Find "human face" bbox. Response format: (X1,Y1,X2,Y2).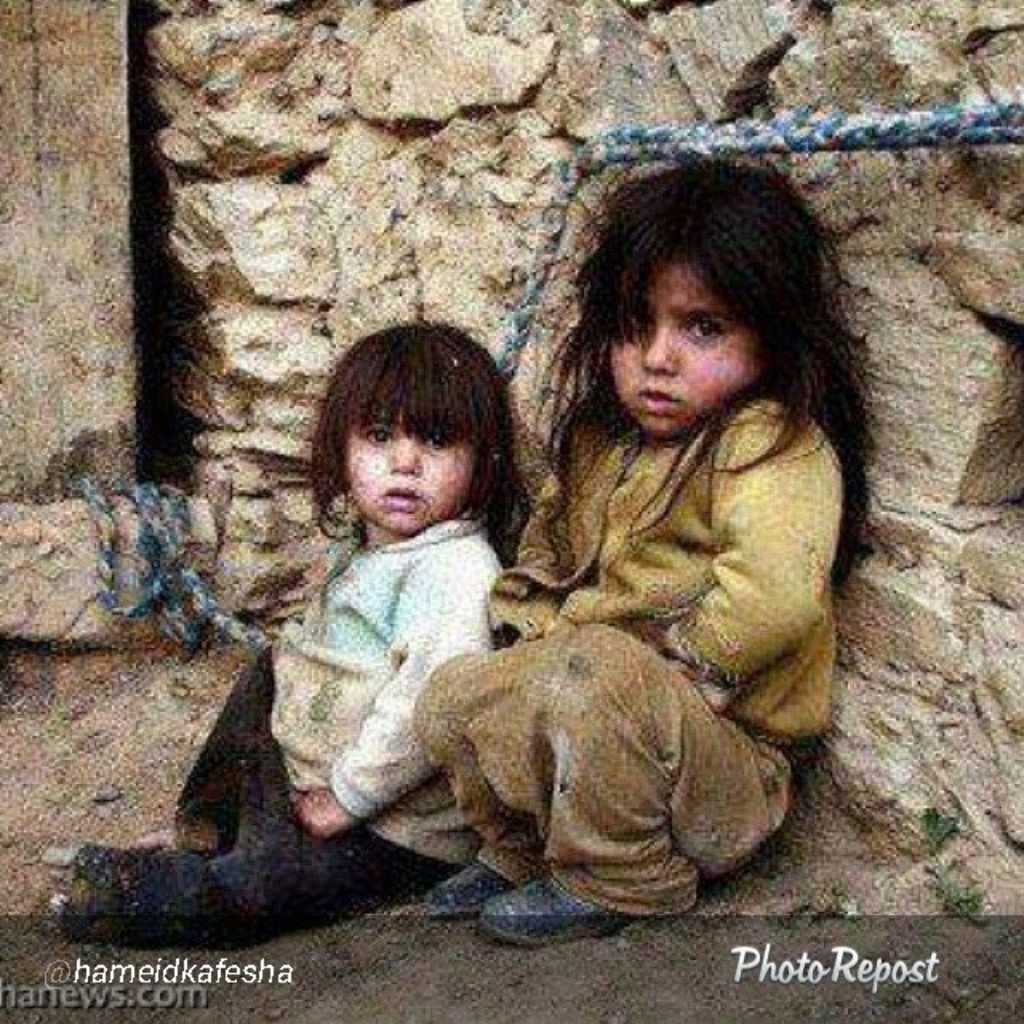
(344,416,470,531).
